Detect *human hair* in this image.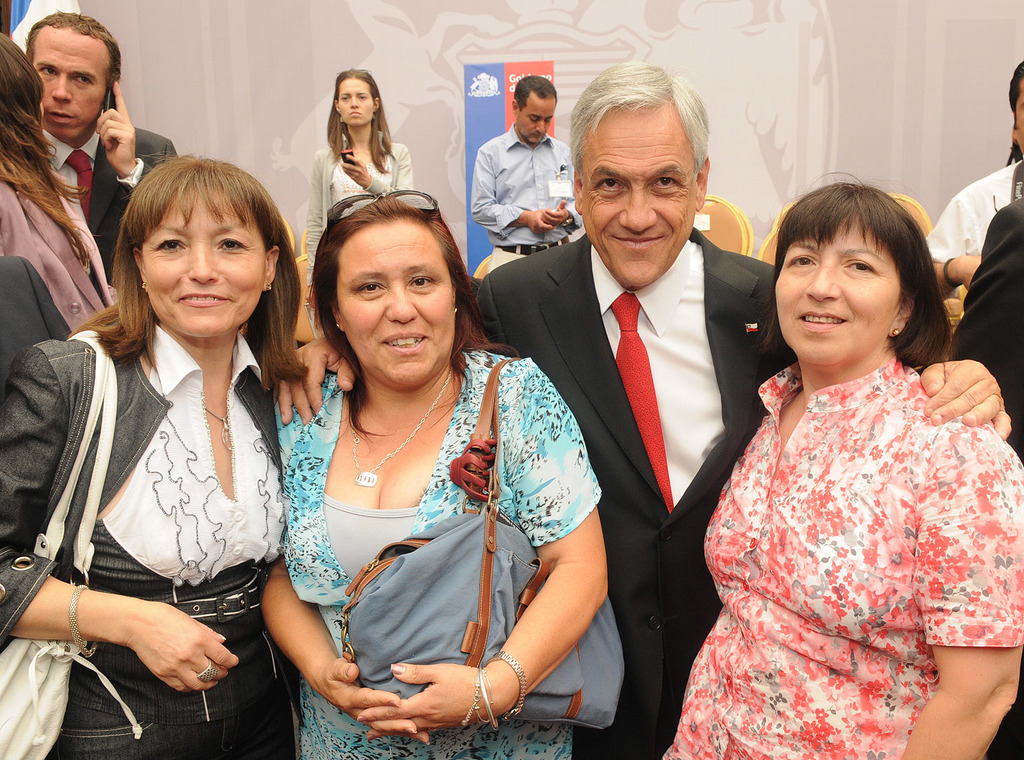
Detection: [x1=513, y1=73, x2=558, y2=114].
